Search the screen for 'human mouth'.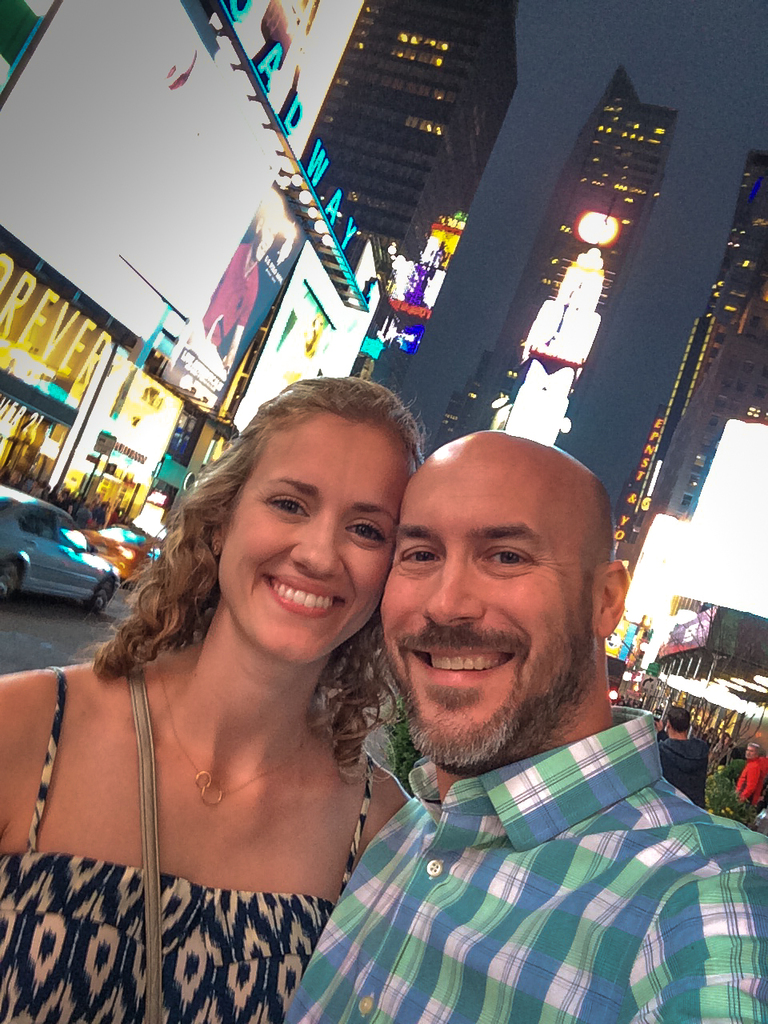
Found at 401/634/518/698.
